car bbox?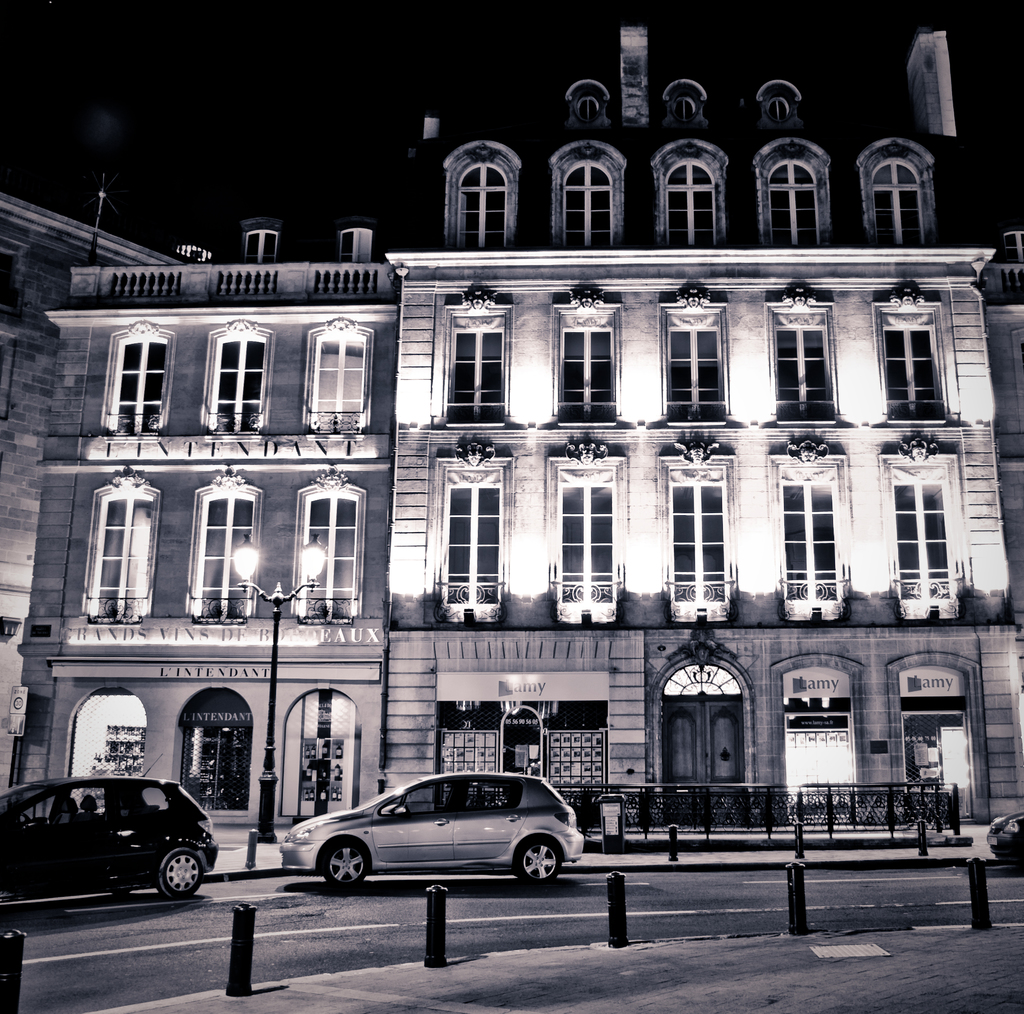
<bbox>0, 751, 218, 905</bbox>
